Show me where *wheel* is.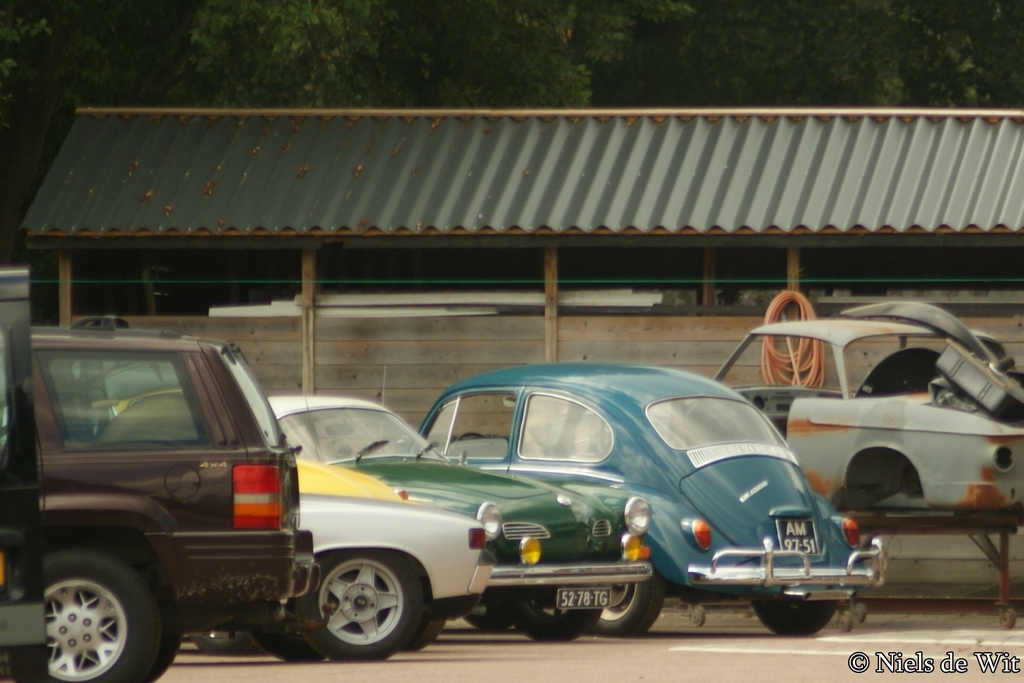
*wheel* is at (left=753, top=599, right=836, bottom=639).
